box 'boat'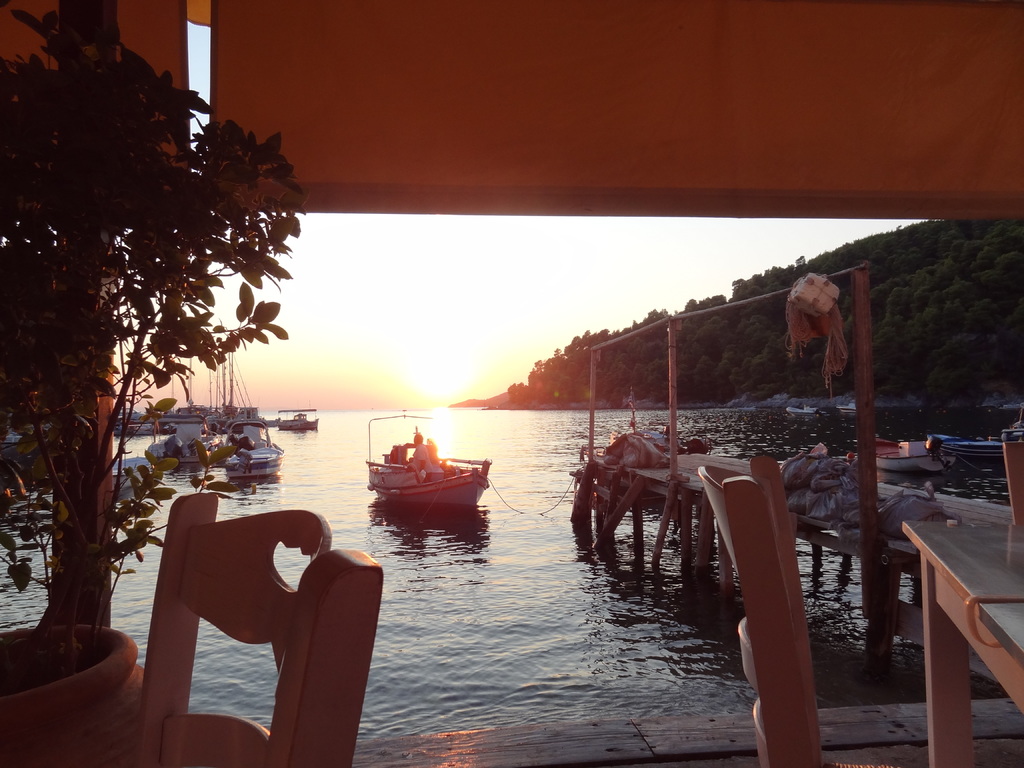
[874,438,955,471]
